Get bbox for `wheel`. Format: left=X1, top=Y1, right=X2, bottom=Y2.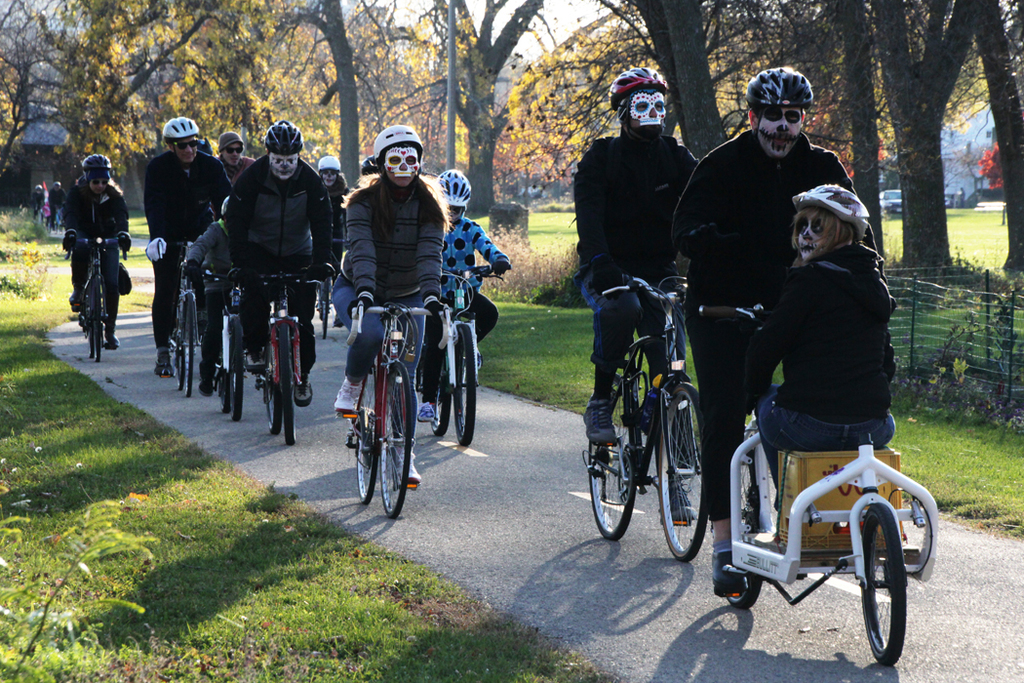
left=864, top=512, right=921, bottom=659.
